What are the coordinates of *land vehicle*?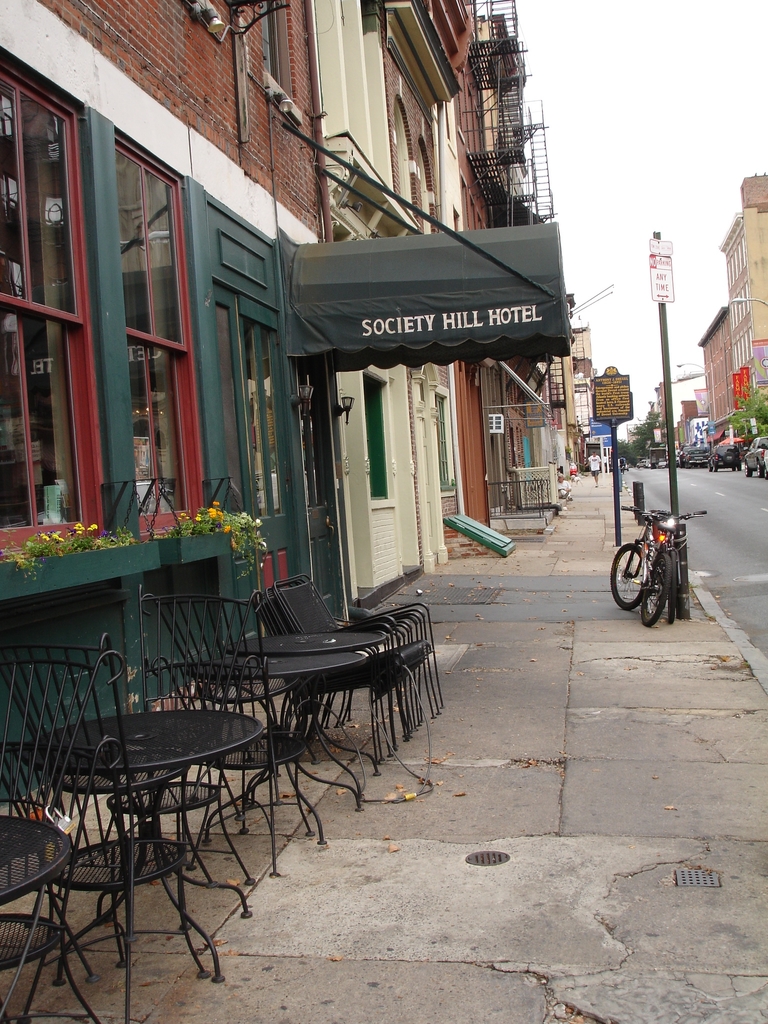
<bbox>650, 446, 666, 469</bbox>.
